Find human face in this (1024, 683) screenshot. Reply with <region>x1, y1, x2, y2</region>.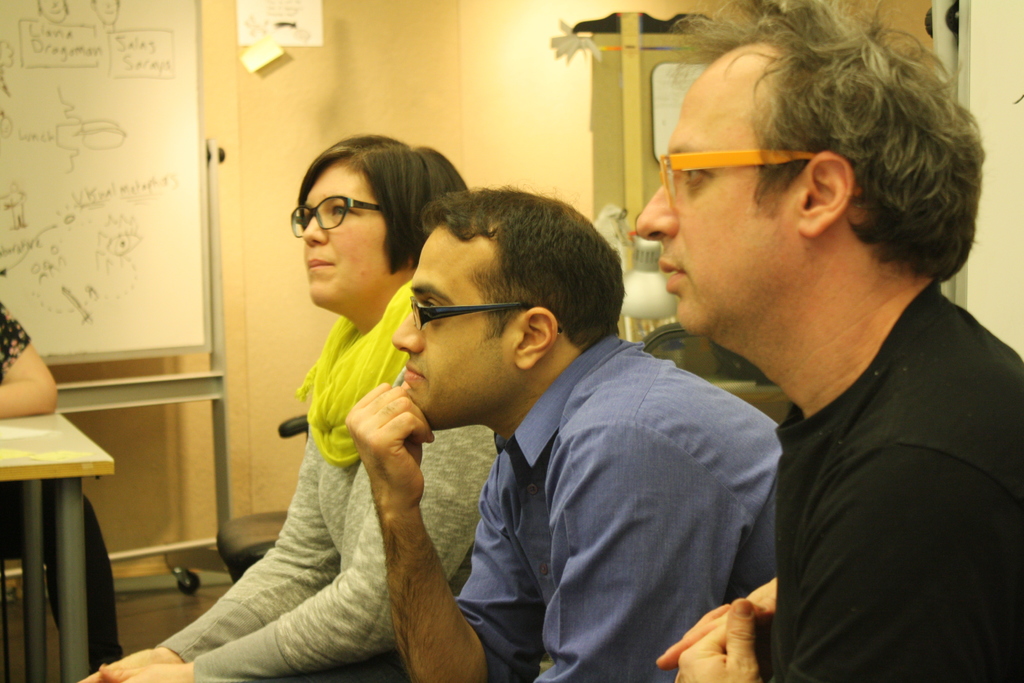
<region>403, 218, 515, 431</region>.
